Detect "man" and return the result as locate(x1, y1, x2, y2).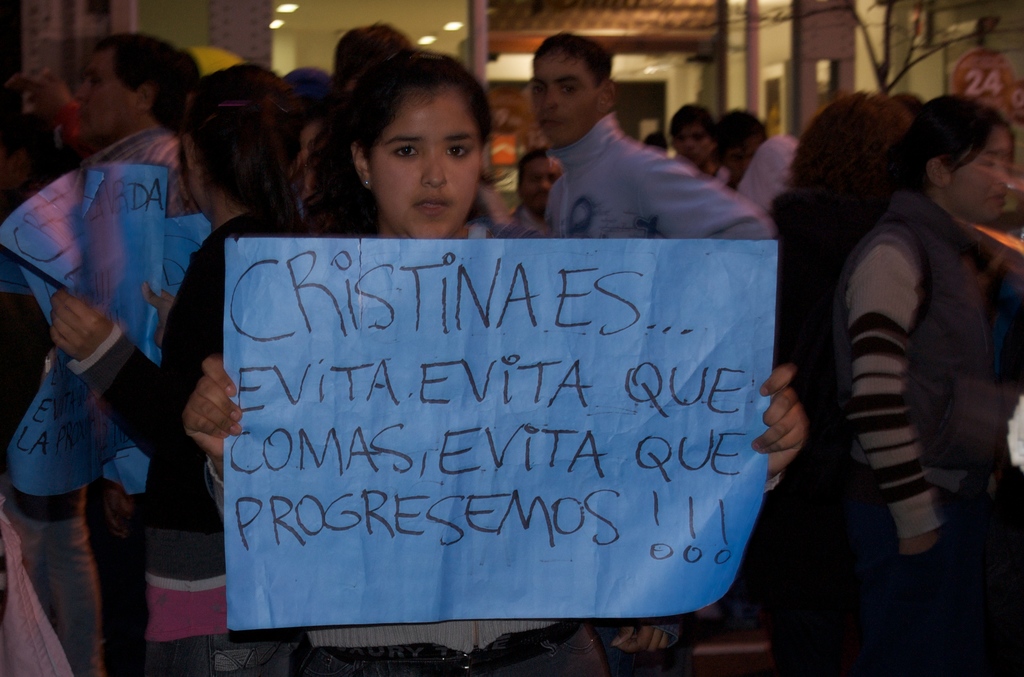
locate(73, 27, 184, 217).
